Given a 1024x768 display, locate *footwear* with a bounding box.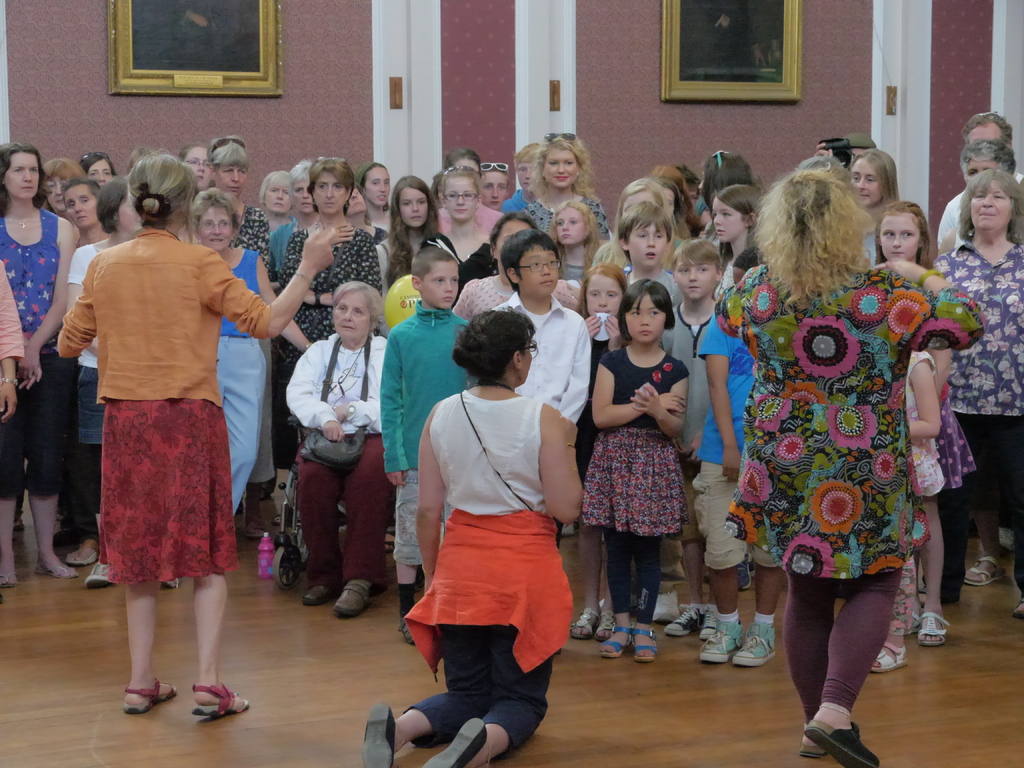
Located: rect(962, 554, 1000, 586).
